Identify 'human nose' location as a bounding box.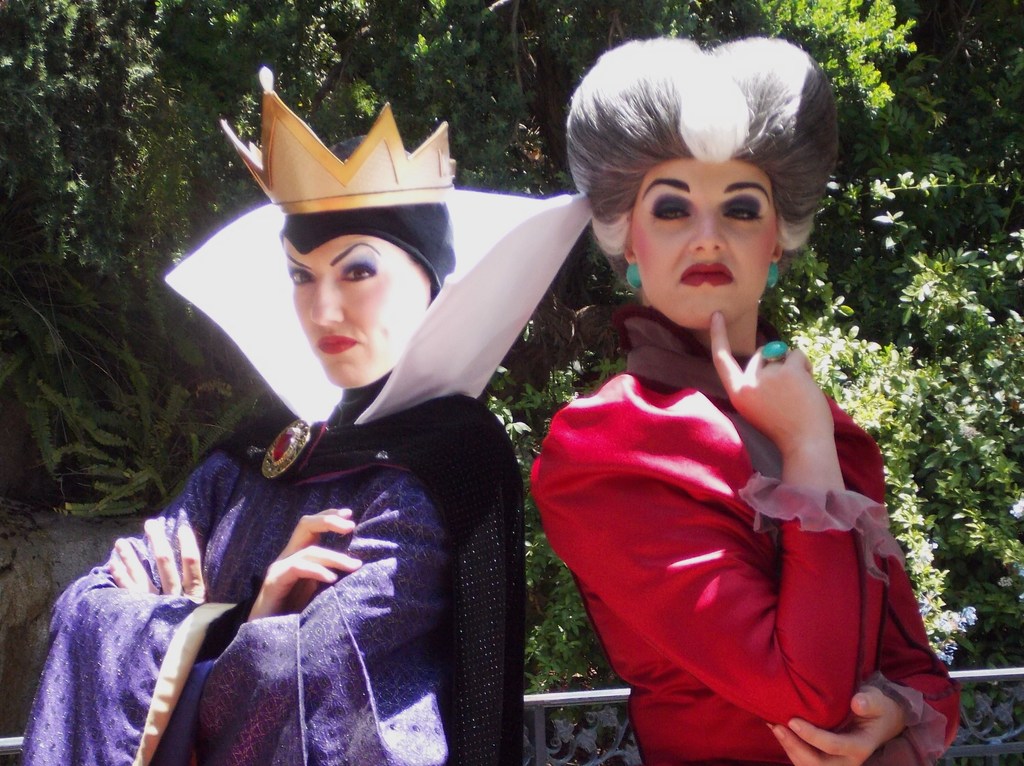
box=[691, 211, 725, 255].
